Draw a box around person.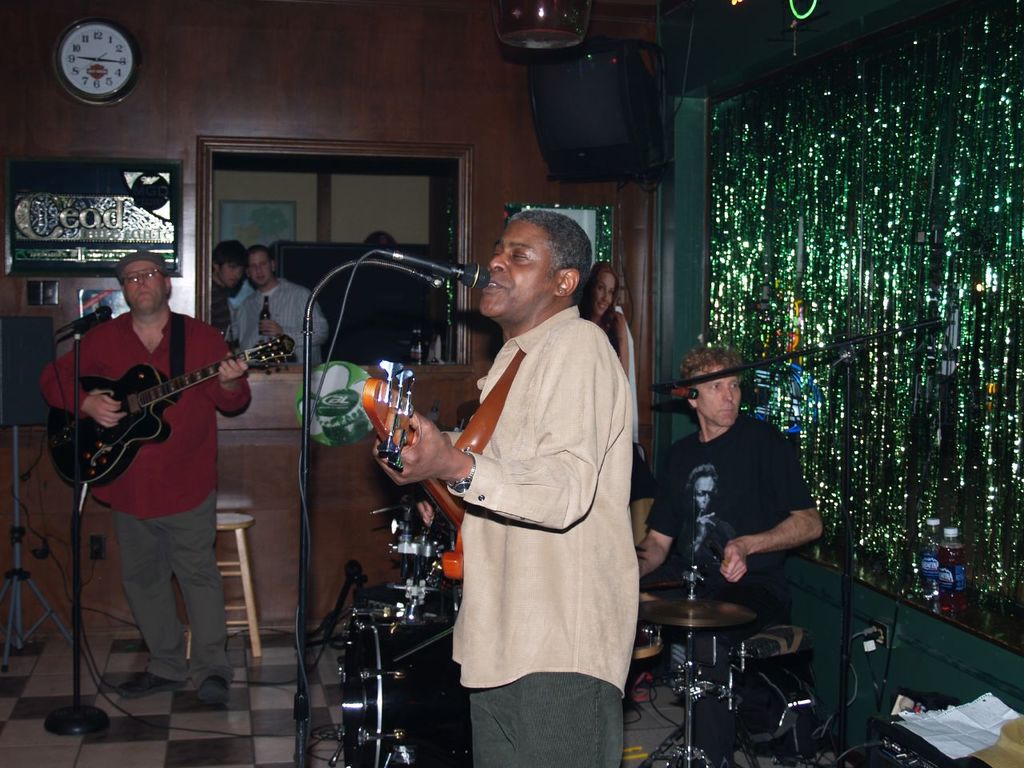
{"left": 583, "top": 257, "right": 634, "bottom": 394}.
